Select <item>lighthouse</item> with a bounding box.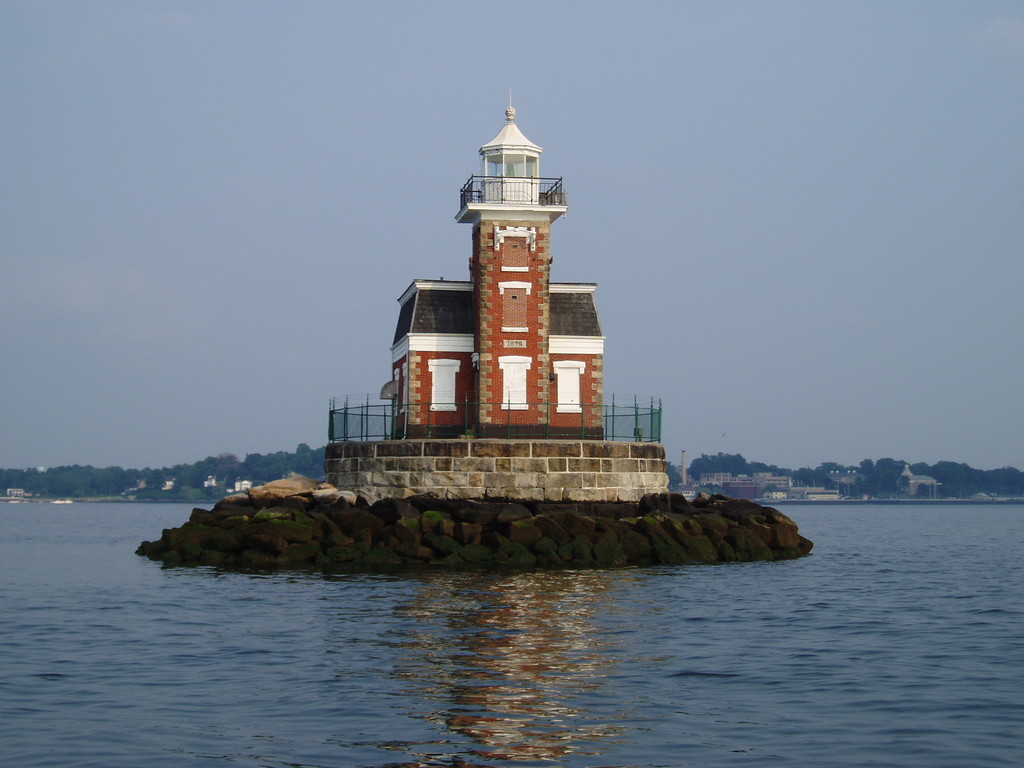
l=367, t=54, r=675, b=486.
